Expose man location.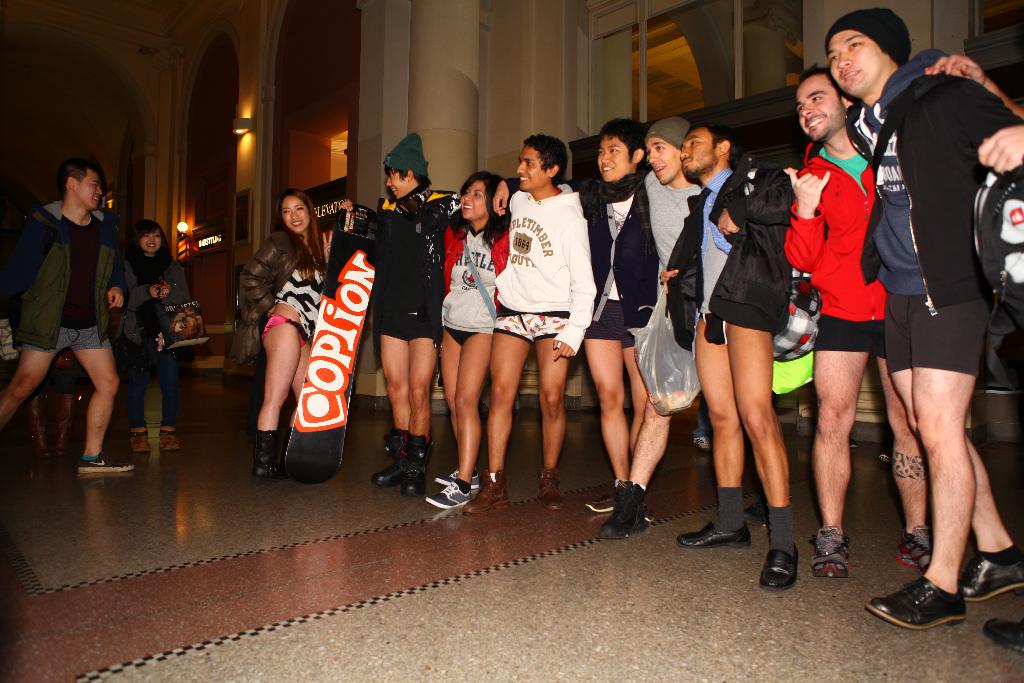
Exposed at 578, 111, 669, 519.
